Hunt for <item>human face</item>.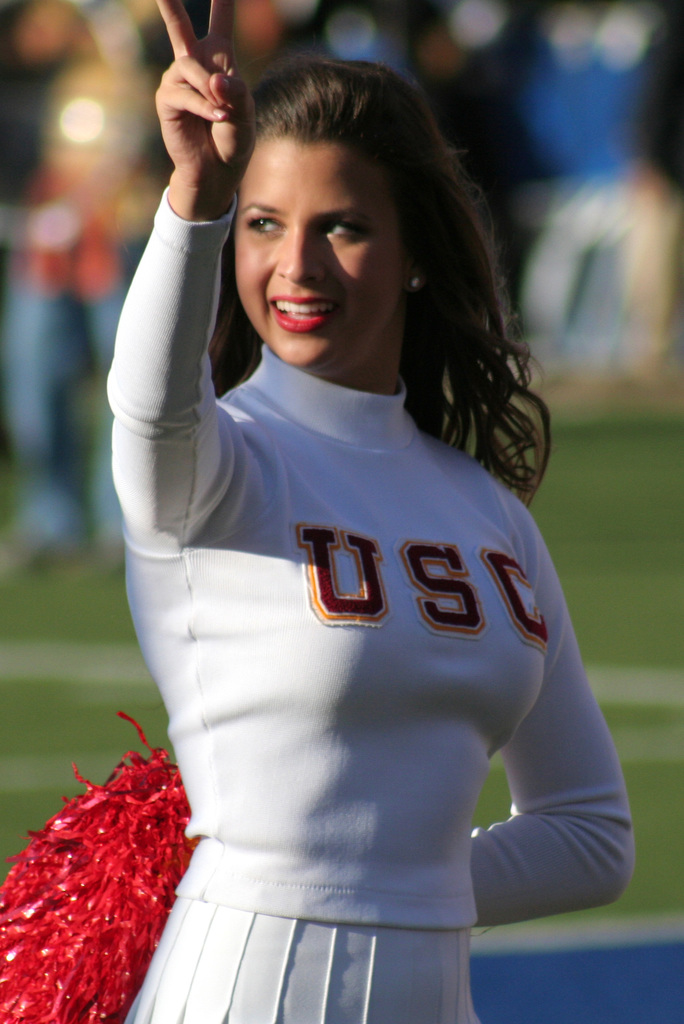
Hunted down at {"left": 232, "top": 138, "right": 401, "bottom": 369}.
